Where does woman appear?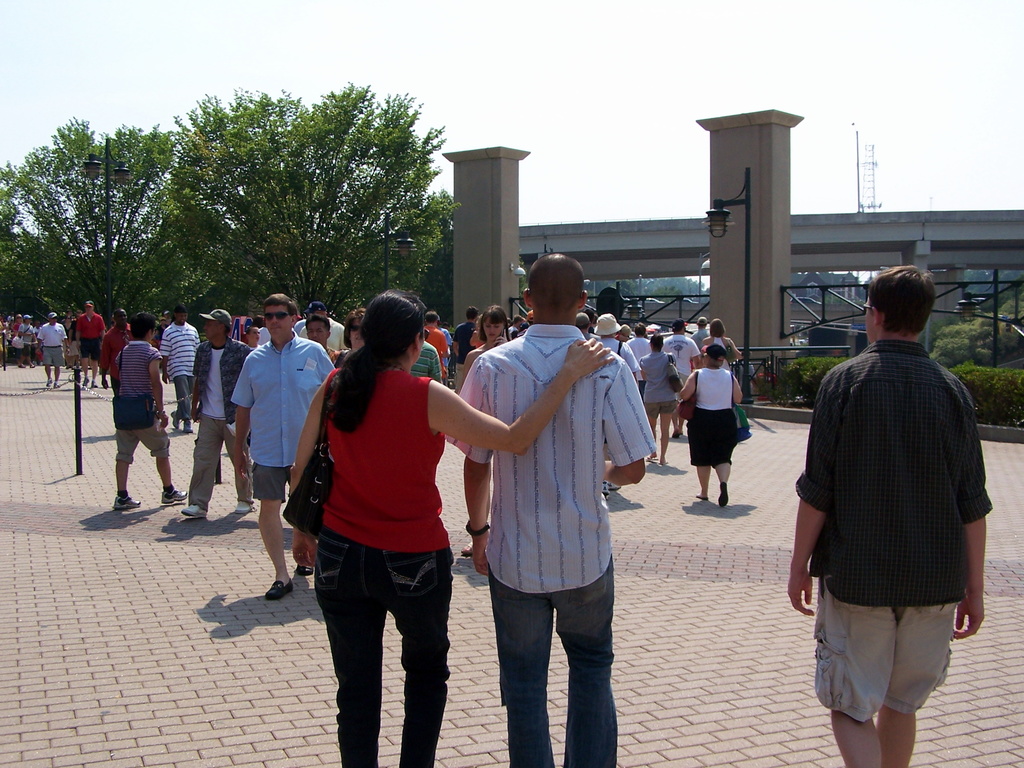
Appears at [329,308,374,373].
